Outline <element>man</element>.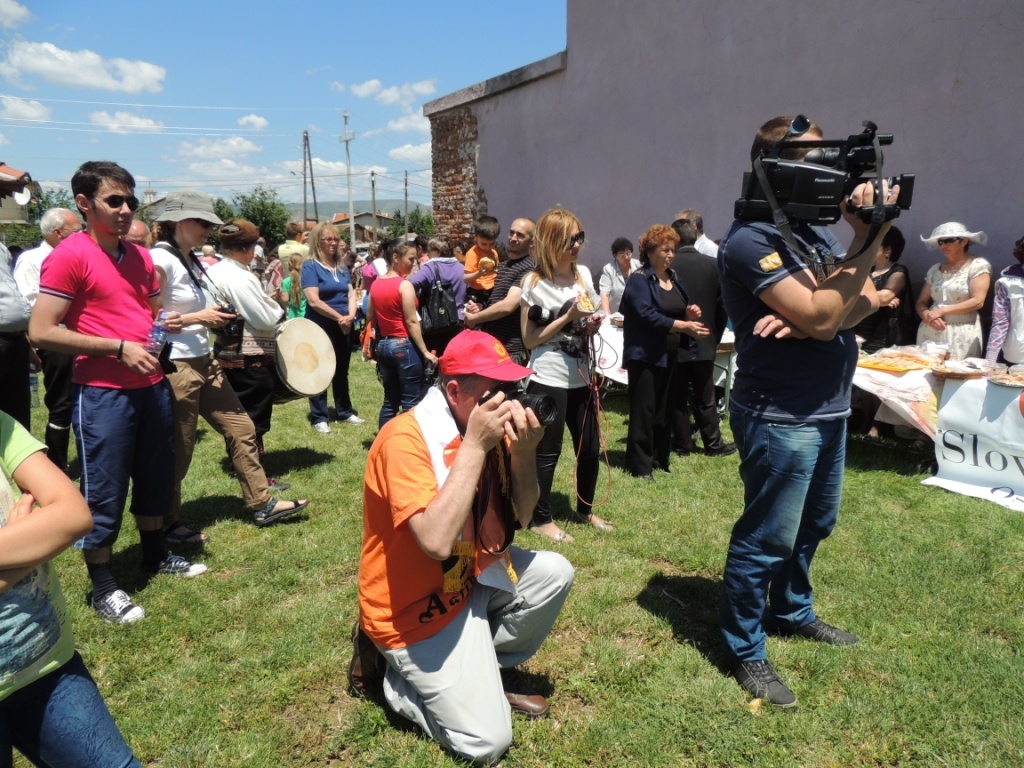
Outline: BBox(671, 205, 723, 258).
